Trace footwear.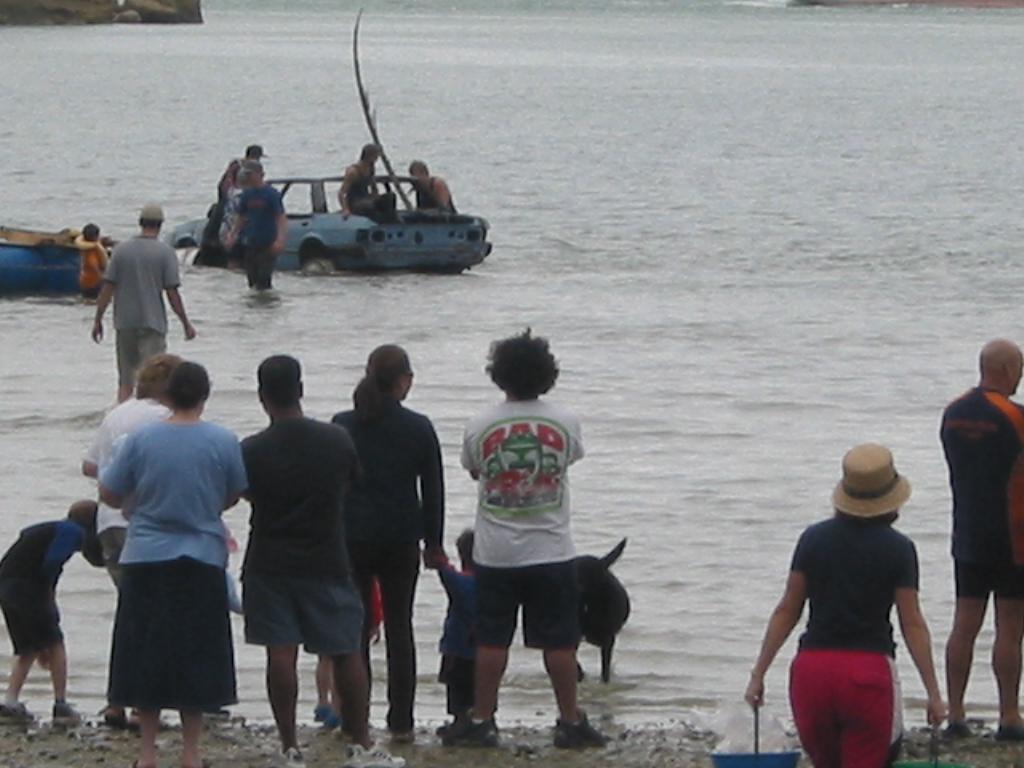
Traced to l=101, t=702, r=128, b=723.
